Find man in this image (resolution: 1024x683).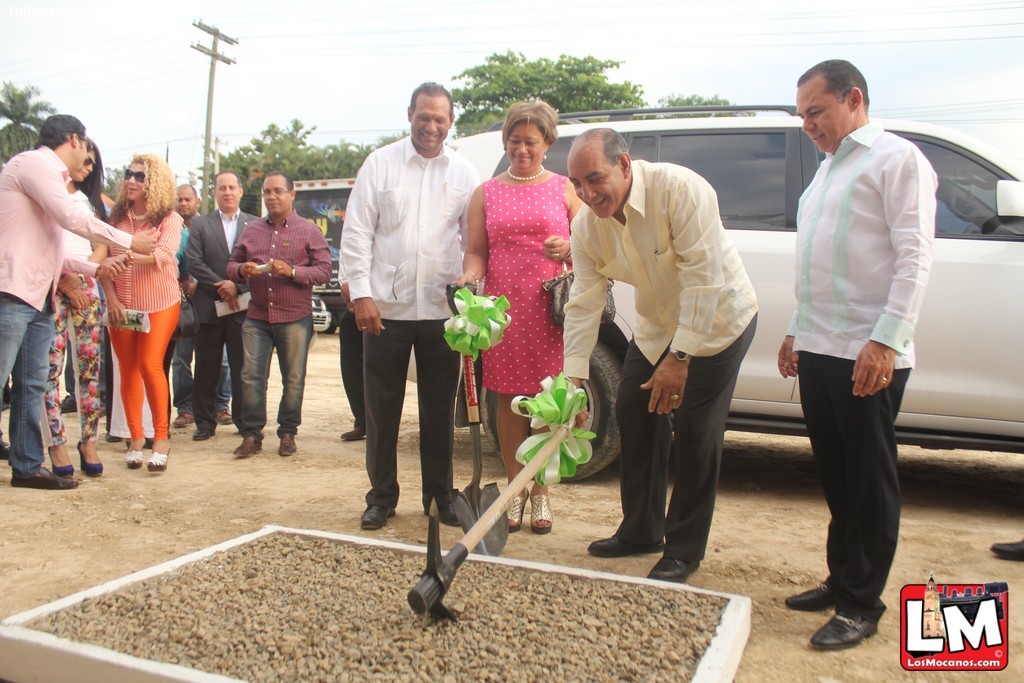
[left=772, top=54, right=945, bottom=651].
